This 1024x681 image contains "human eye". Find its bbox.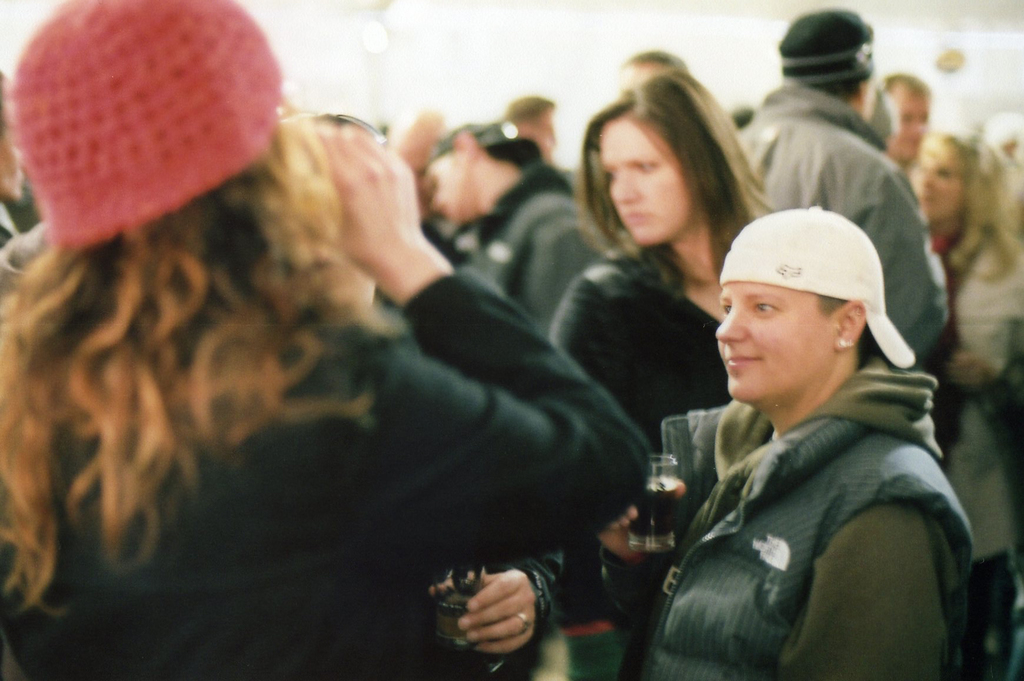
bbox(723, 302, 729, 319).
